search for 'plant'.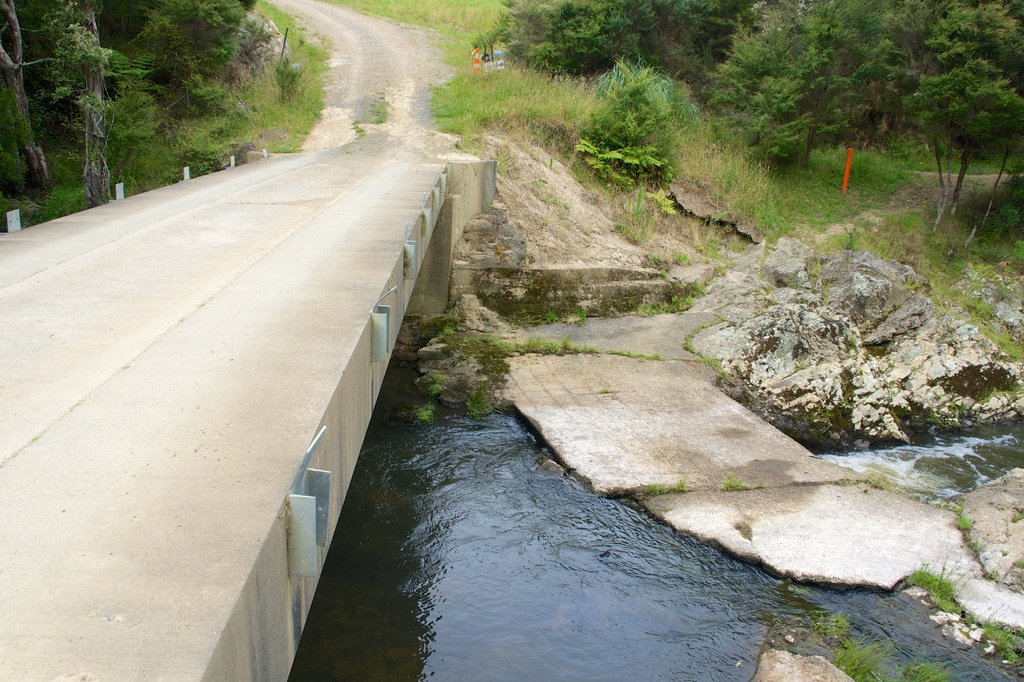
Found at {"left": 444, "top": 323, "right": 454, "bottom": 334}.
